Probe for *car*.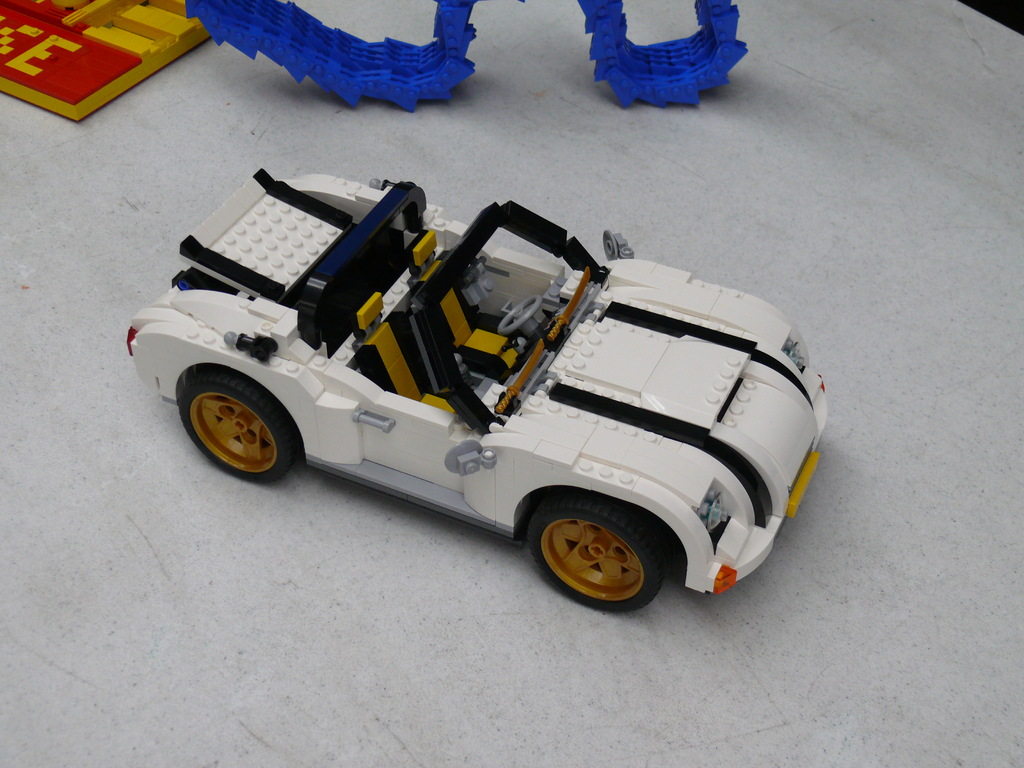
Probe result: select_region(131, 188, 863, 609).
